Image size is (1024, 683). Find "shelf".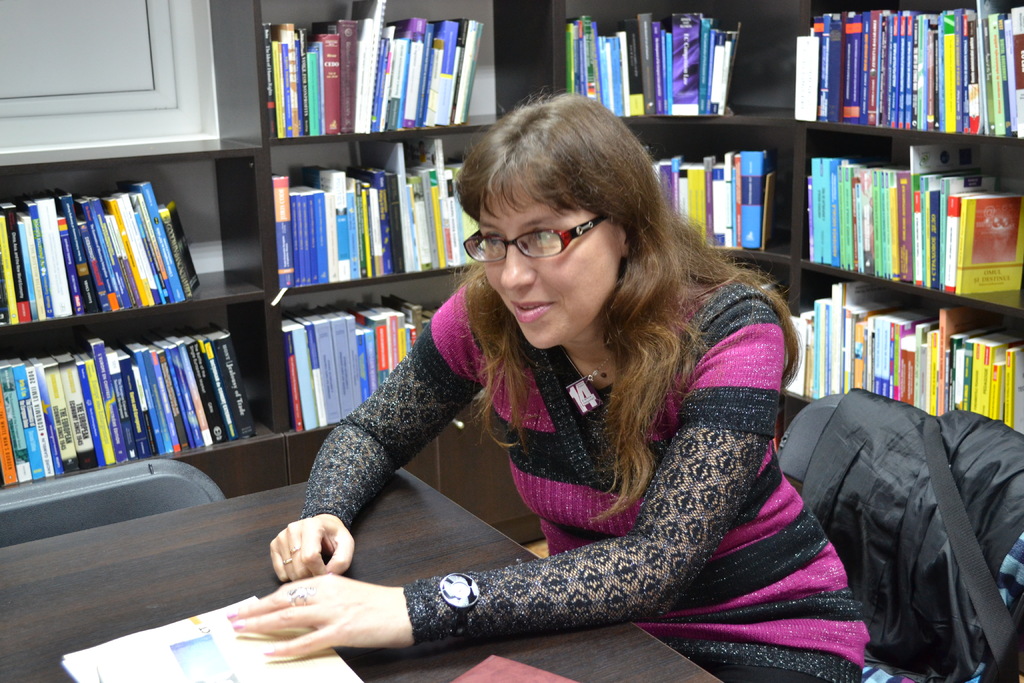
left=798, top=245, right=1023, bottom=404.
